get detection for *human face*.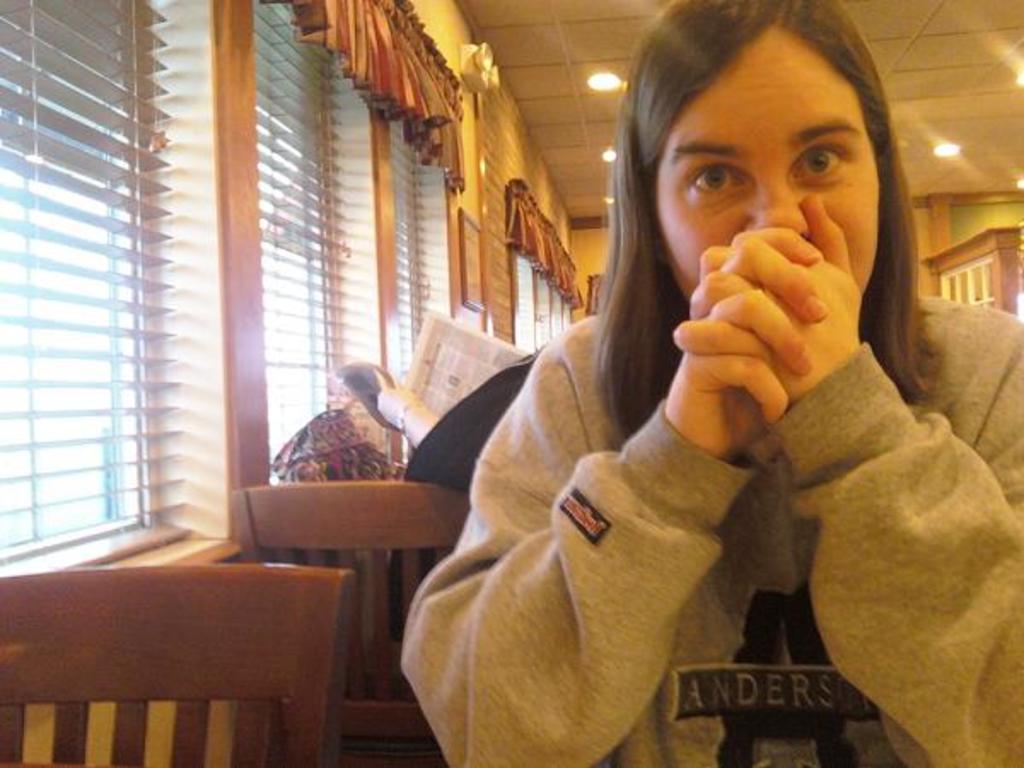
Detection: (657,34,882,300).
